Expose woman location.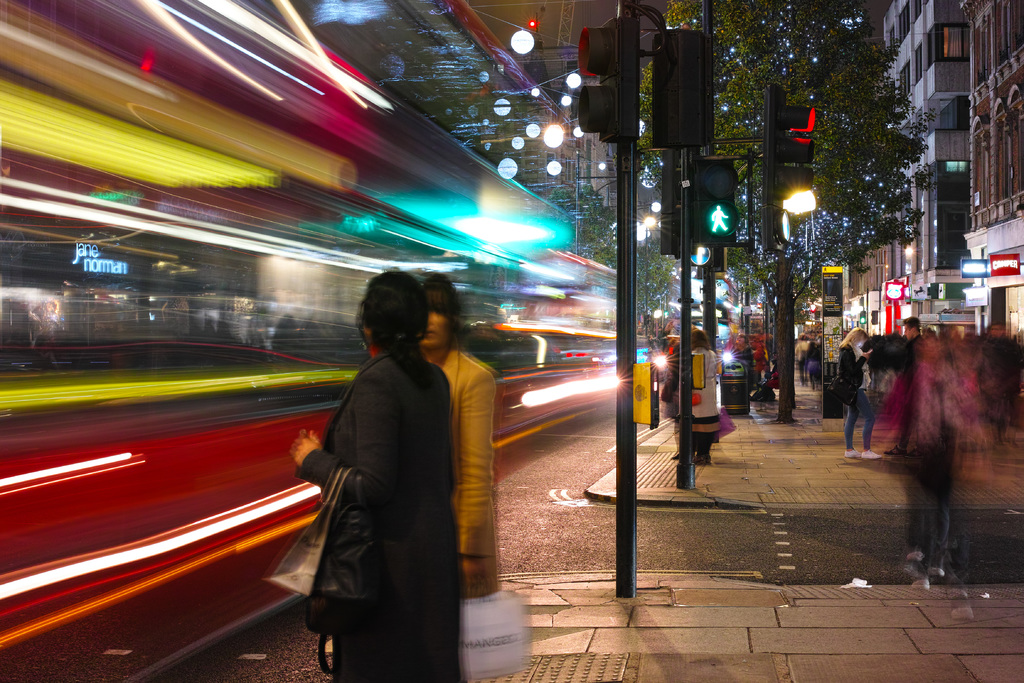
Exposed at 414:278:513:677.
